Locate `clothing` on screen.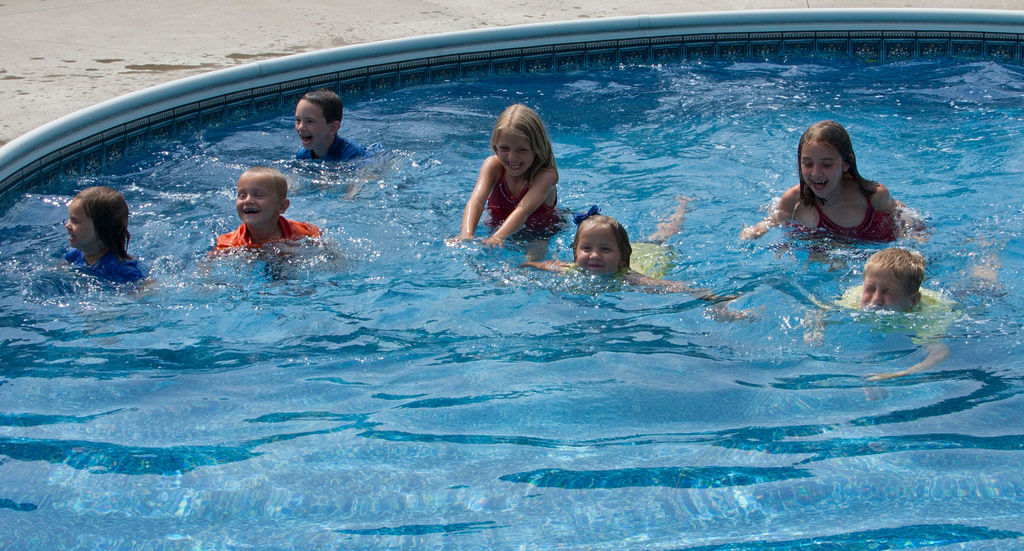
On screen at {"x1": 57, "y1": 248, "x2": 146, "y2": 286}.
